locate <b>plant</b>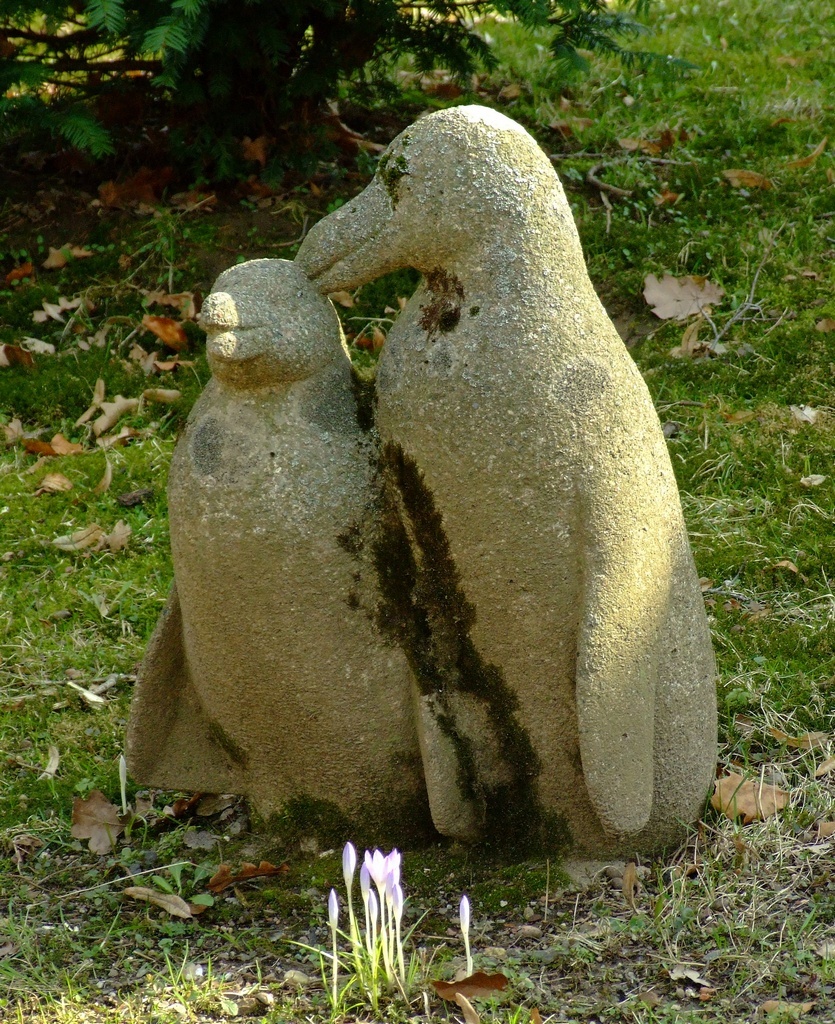
(451,876,490,998)
